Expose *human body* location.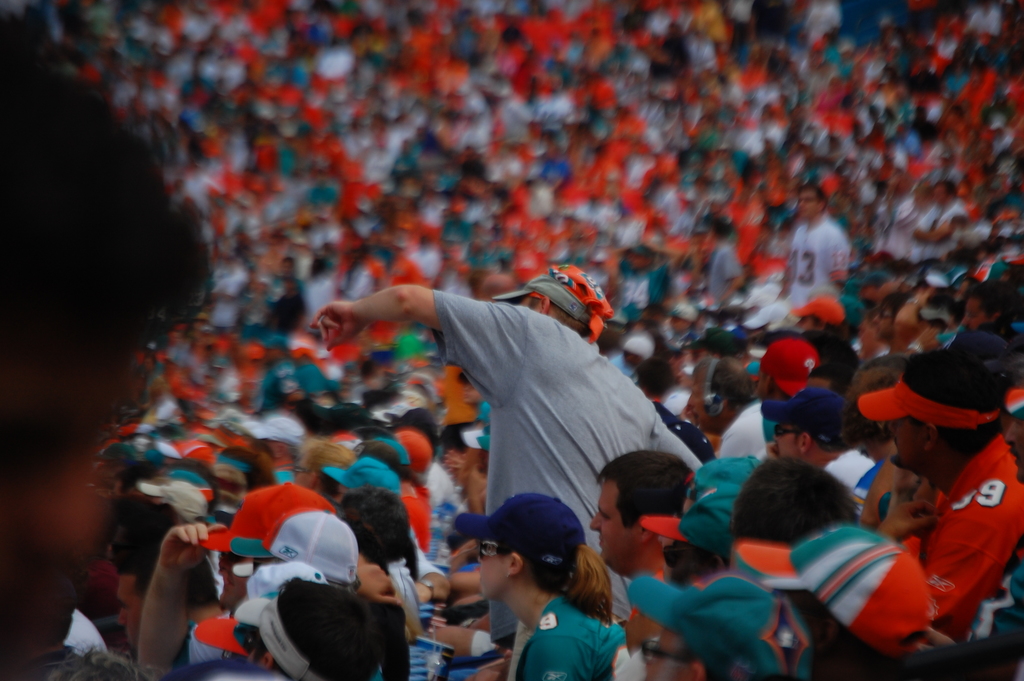
Exposed at [left=904, top=202, right=965, bottom=265].
